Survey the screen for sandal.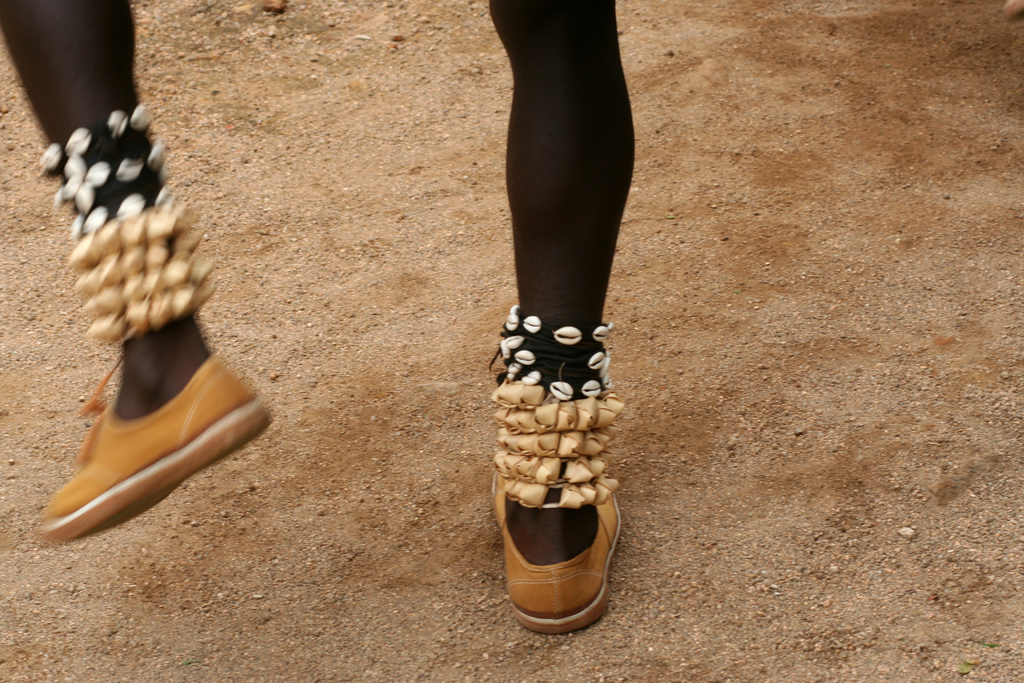
Survey found: rect(31, 345, 271, 541).
